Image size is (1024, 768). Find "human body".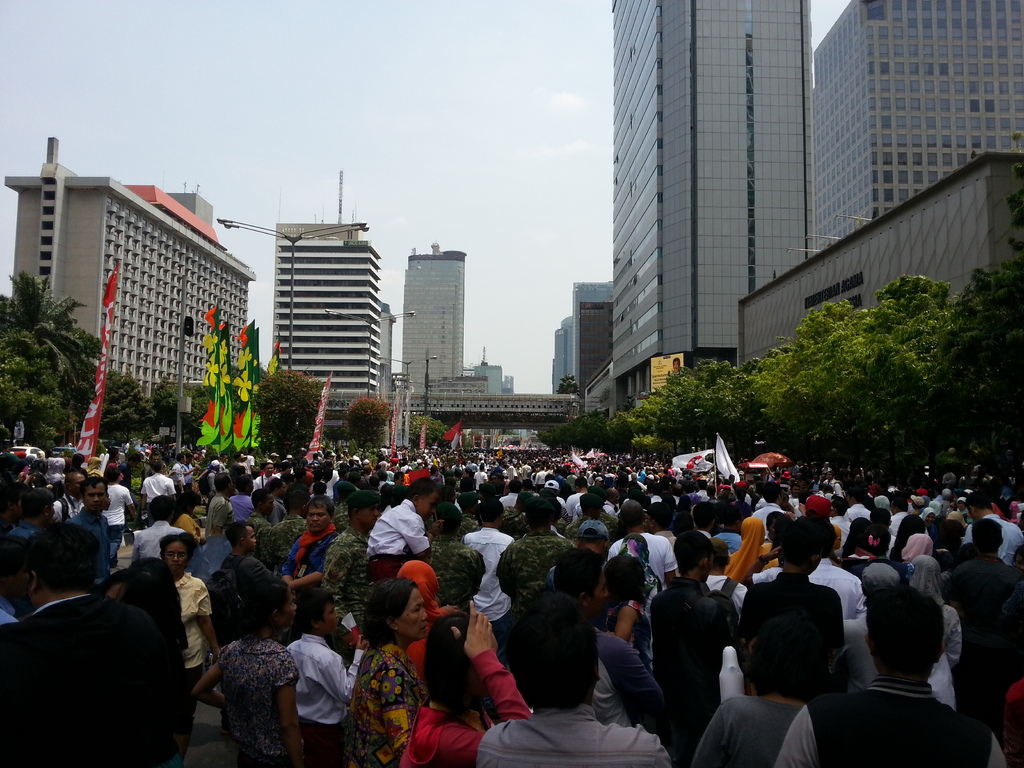
<region>607, 500, 672, 570</region>.
